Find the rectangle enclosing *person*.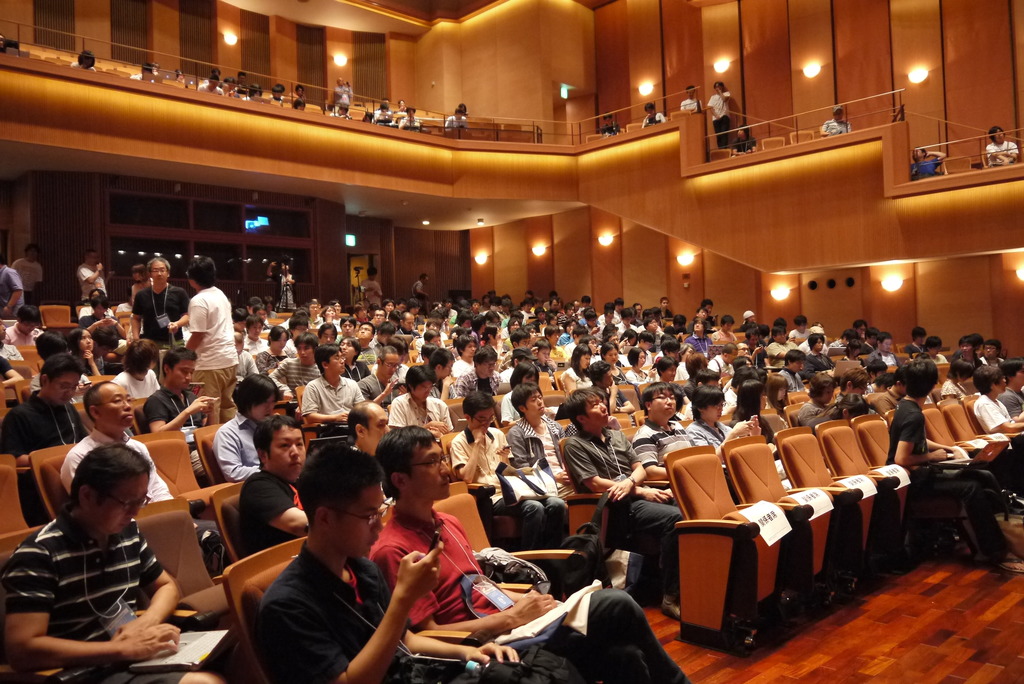
[left=506, top=384, right=580, bottom=496].
